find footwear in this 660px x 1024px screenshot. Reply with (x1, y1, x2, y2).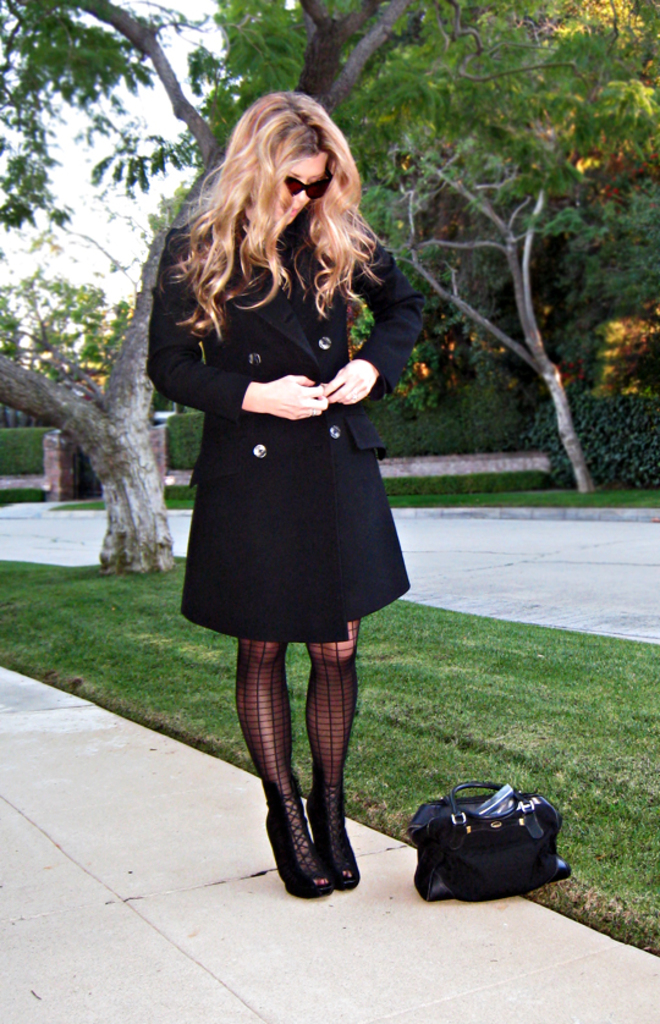
(262, 794, 331, 899).
